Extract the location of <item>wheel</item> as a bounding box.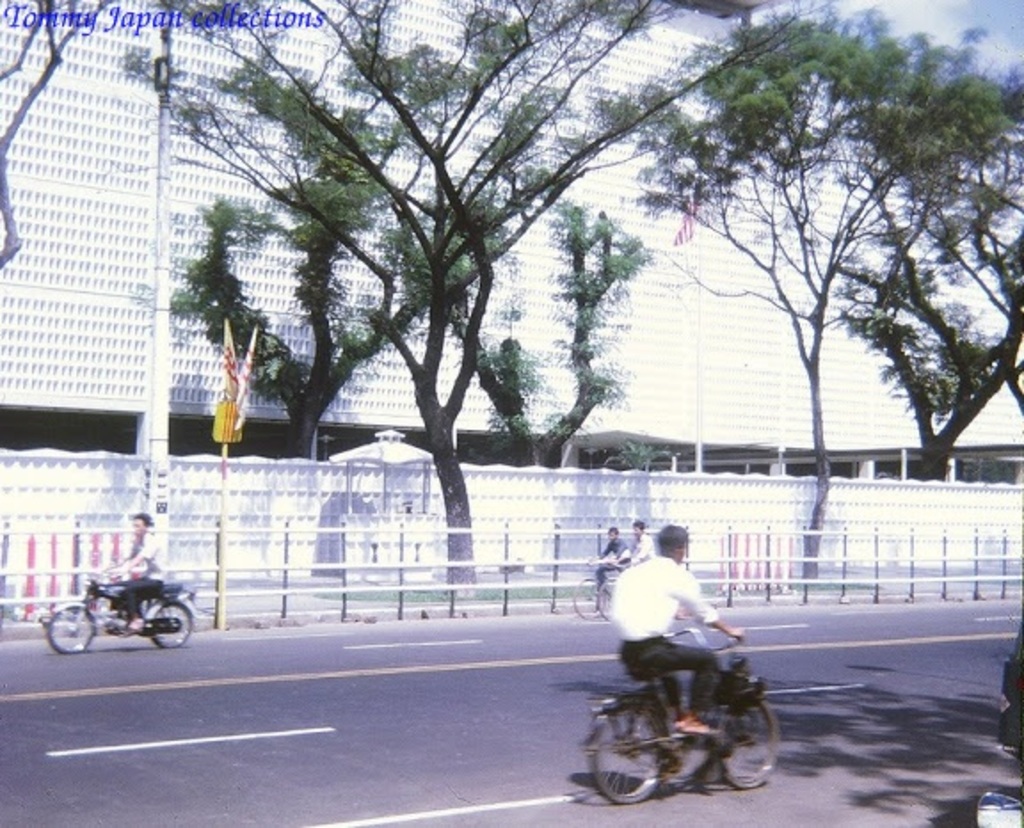
572 577 603 624.
